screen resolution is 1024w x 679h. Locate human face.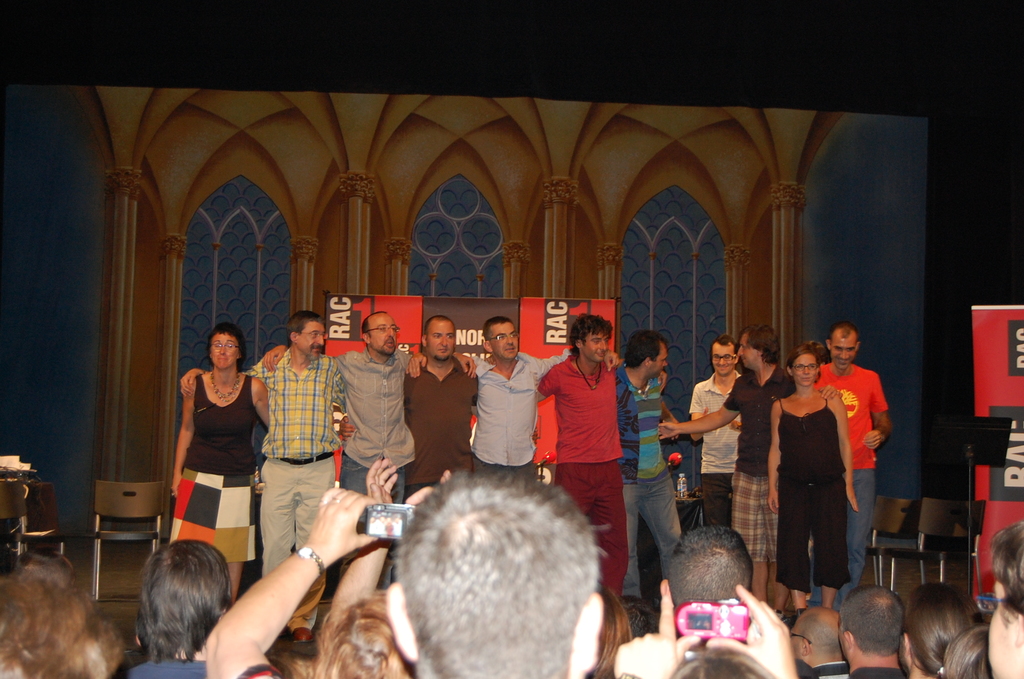
586 327 609 365.
